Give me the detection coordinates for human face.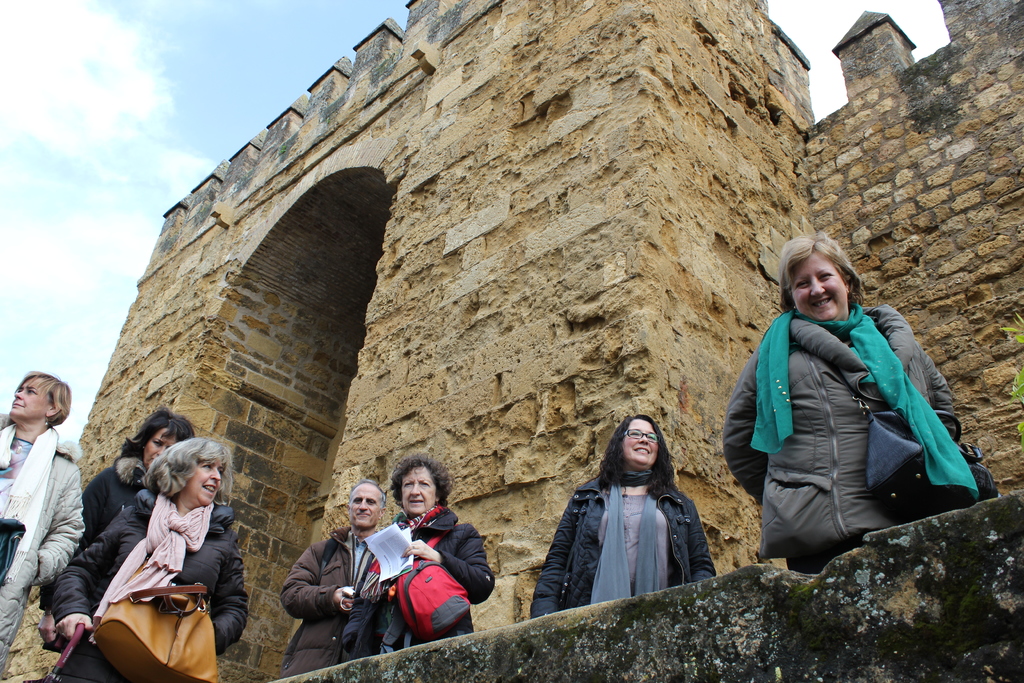
crop(145, 432, 178, 466).
